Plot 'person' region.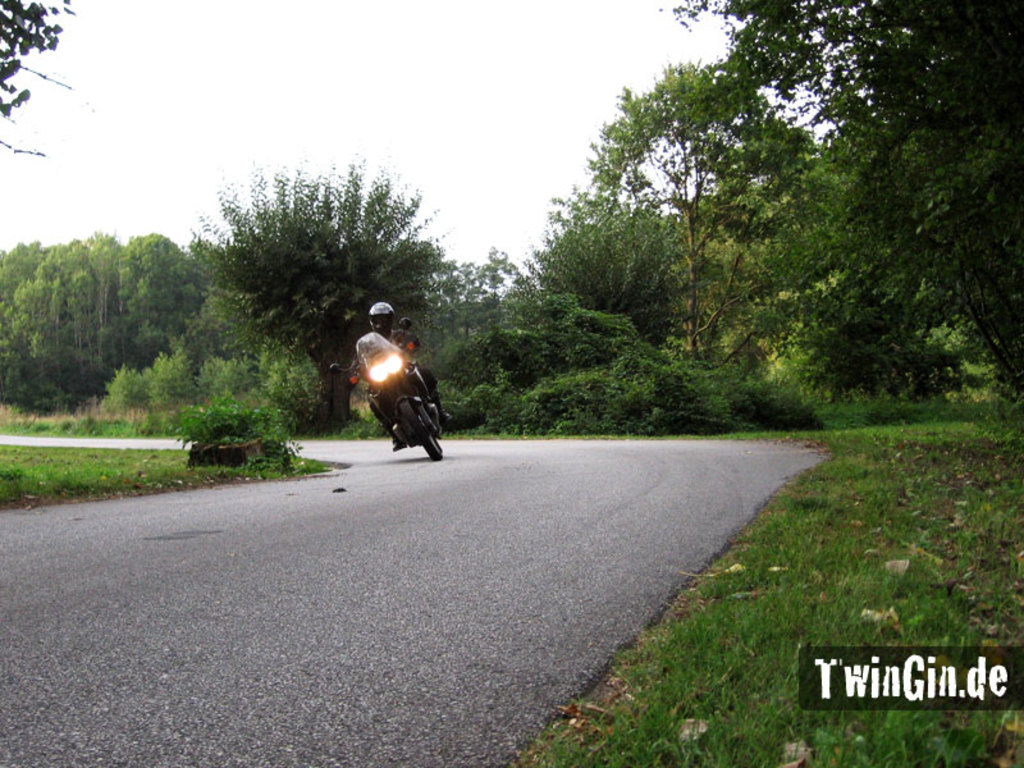
Plotted at bbox=[344, 293, 452, 413].
